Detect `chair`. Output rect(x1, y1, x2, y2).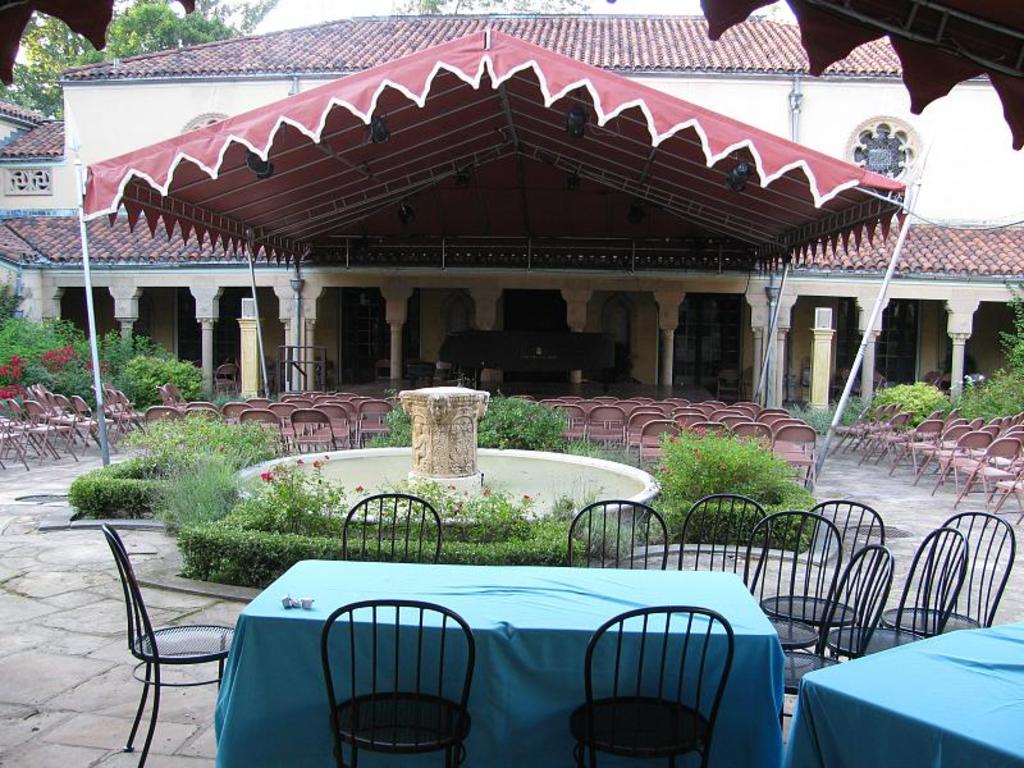
rect(777, 543, 895, 746).
